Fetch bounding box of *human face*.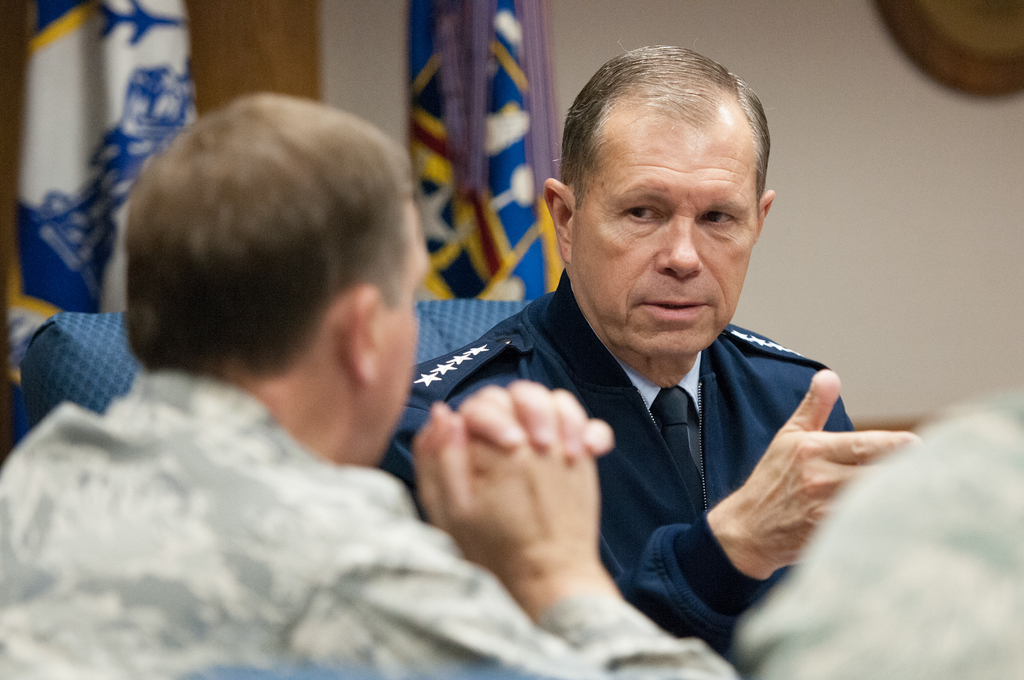
Bbox: (left=564, top=114, right=763, bottom=354).
